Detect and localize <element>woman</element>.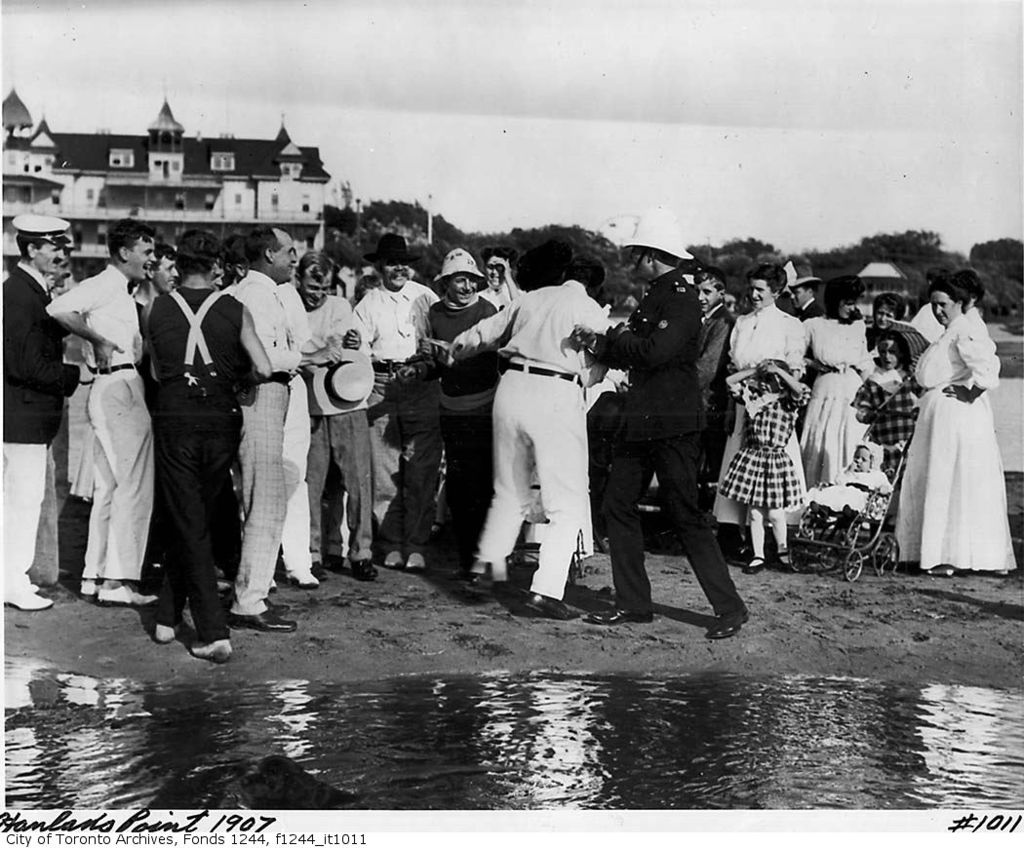
Localized at box(708, 261, 810, 573).
